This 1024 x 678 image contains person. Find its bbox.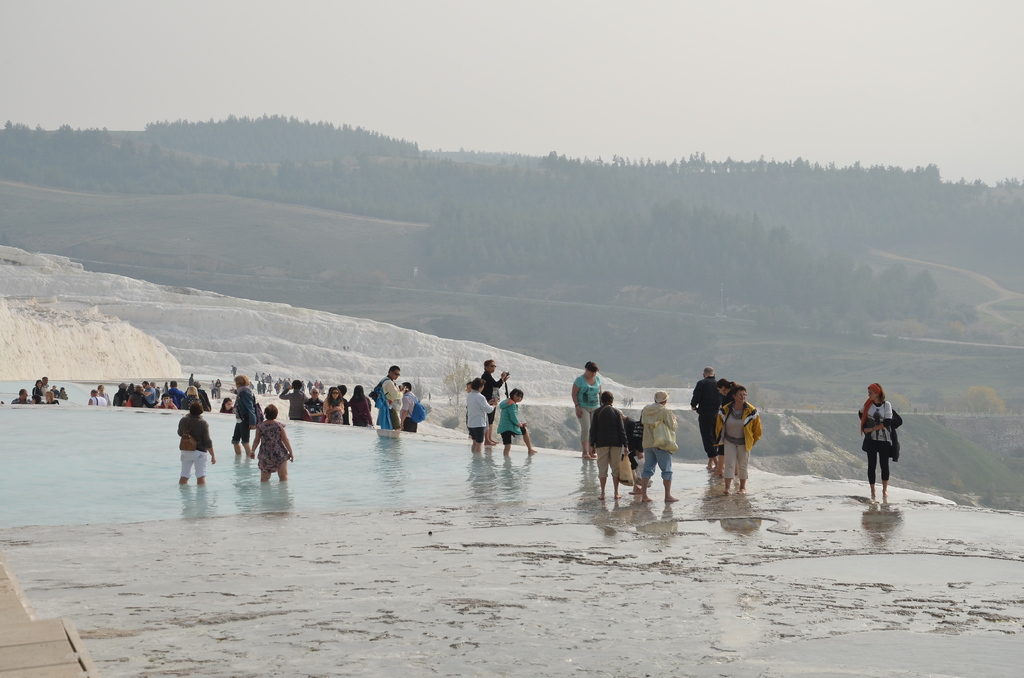
{"x1": 13, "y1": 386, "x2": 32, "y2": 405}.
